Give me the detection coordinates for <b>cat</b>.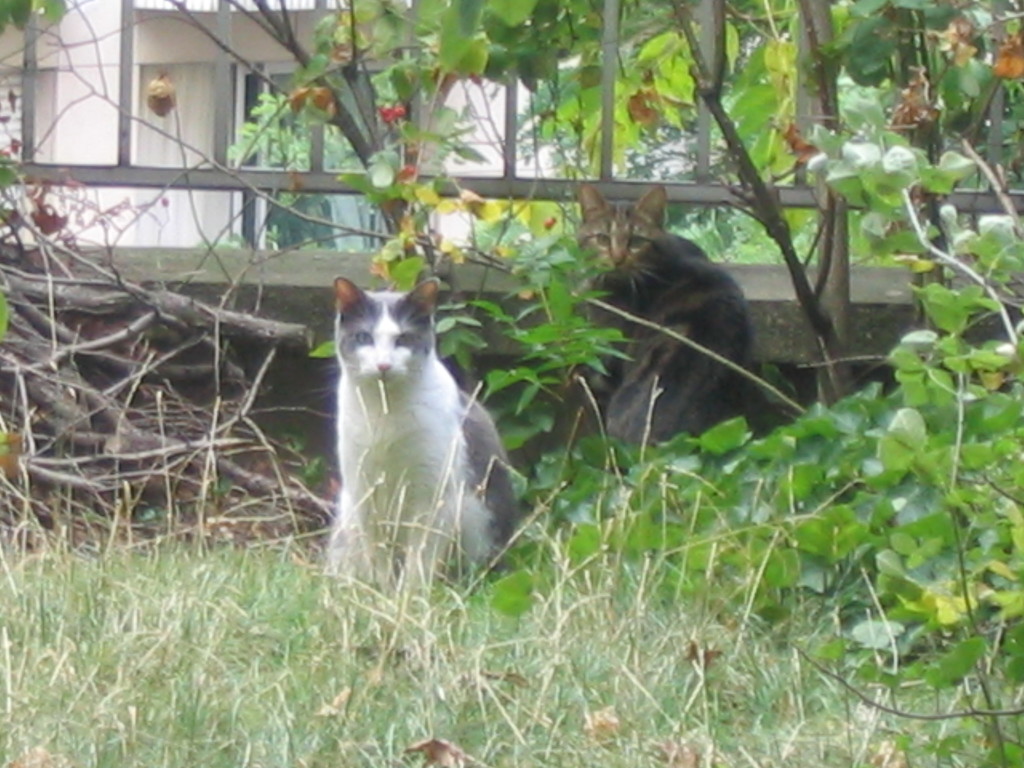
region(307, 269, 509, 591).
